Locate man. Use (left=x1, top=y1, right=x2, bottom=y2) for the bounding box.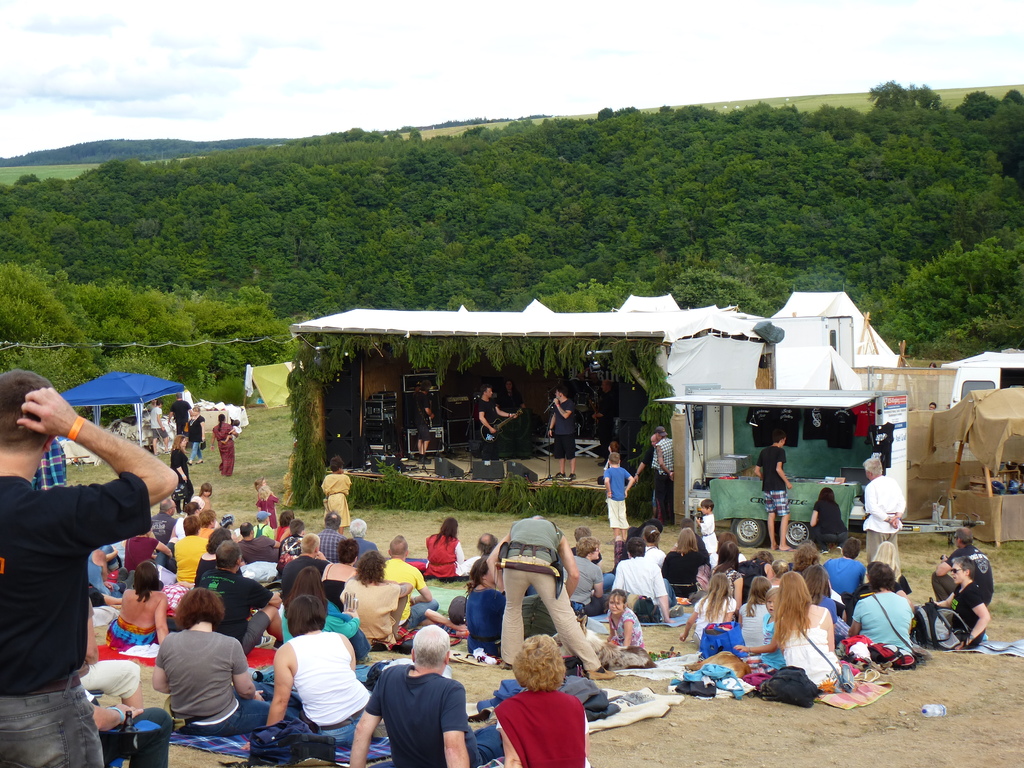
(left=346, top=620, right=461, bottom=762).
